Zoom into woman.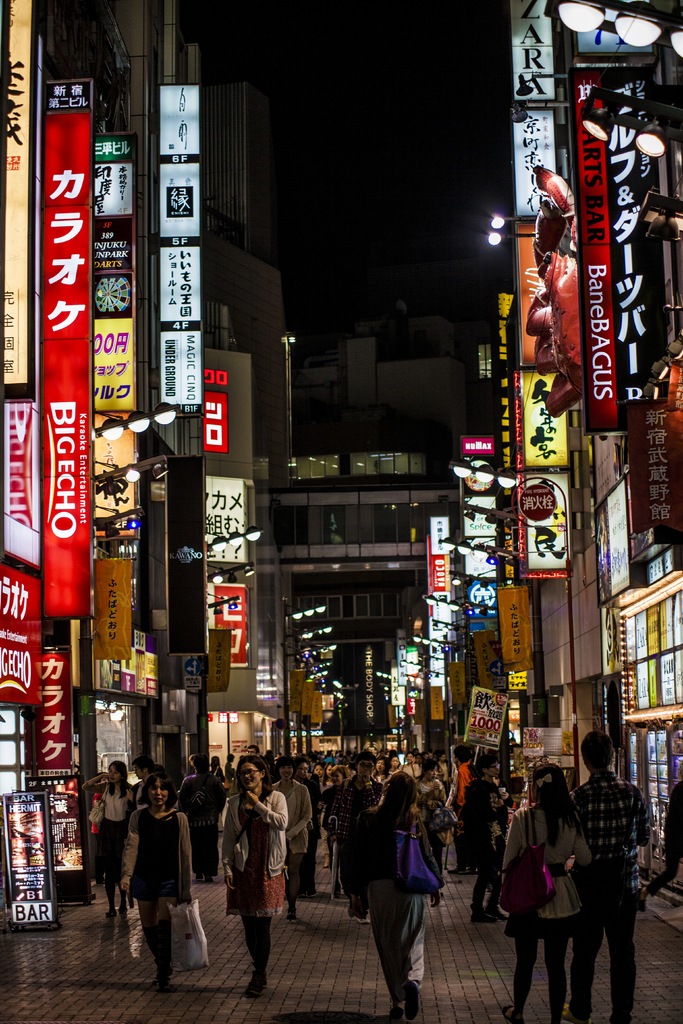
Zoom target: bbox(270, 756, 312, 920).
